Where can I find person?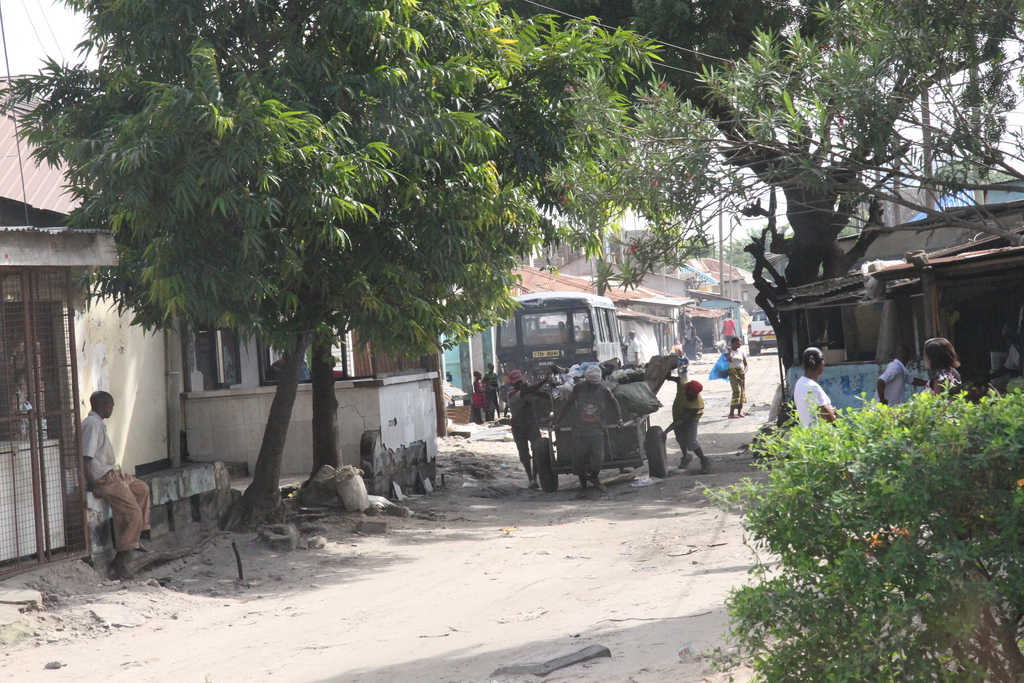
You can find it at x1=502, y1=362, x2=563, y2=498.
